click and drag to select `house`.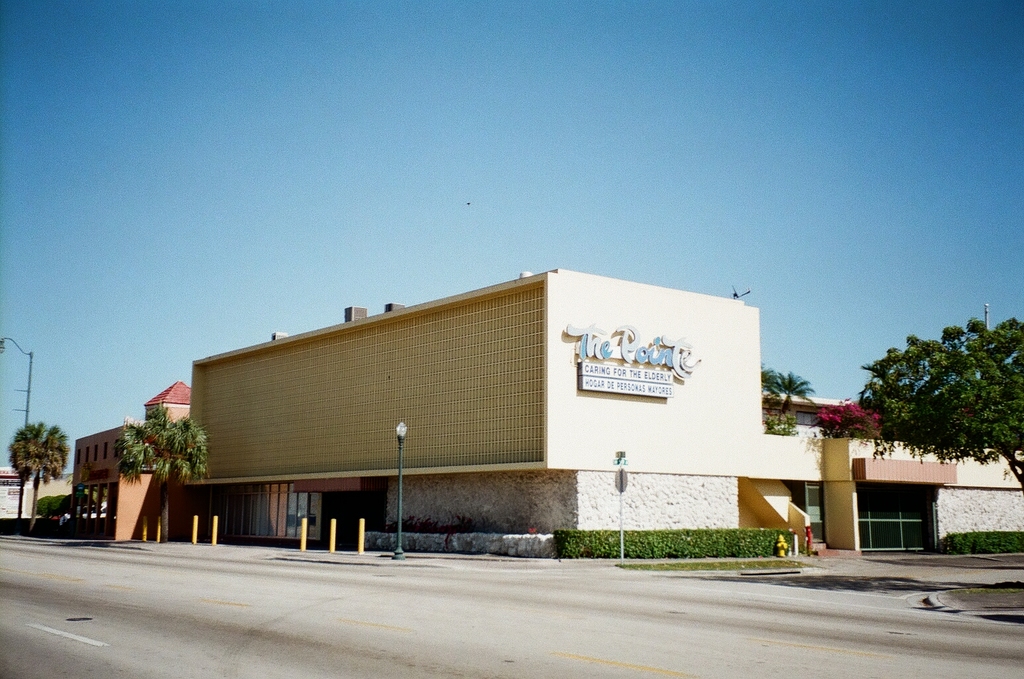
Selection: 58,377,210,540.
